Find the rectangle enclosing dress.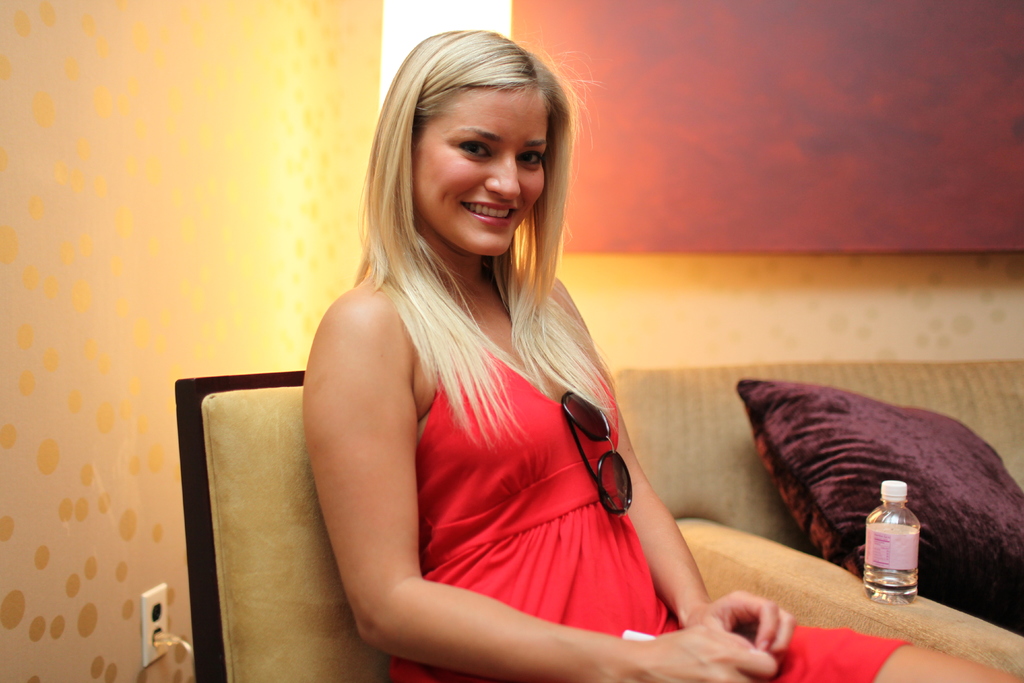
l=391, t=345, r=908, b=682.
